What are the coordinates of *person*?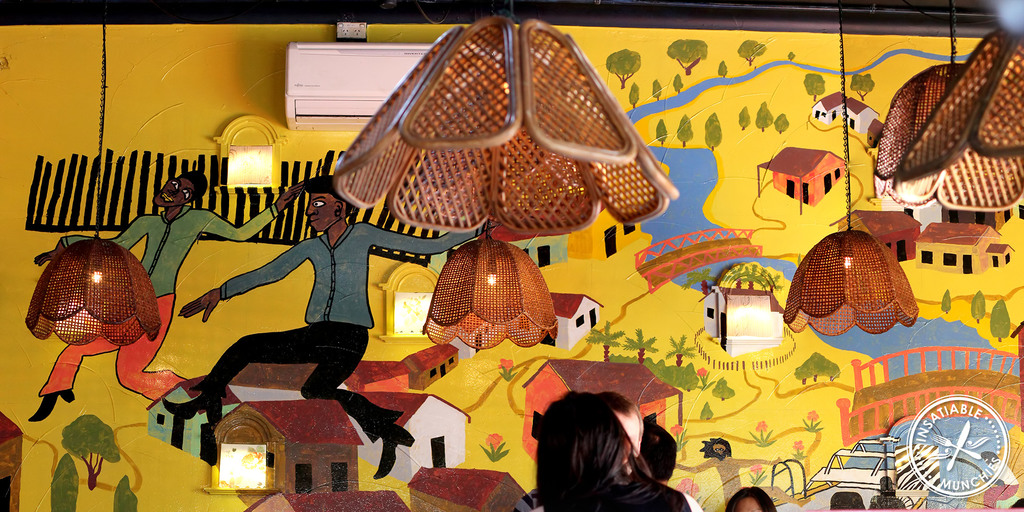
bbox=(643, 425, 710, 511).
